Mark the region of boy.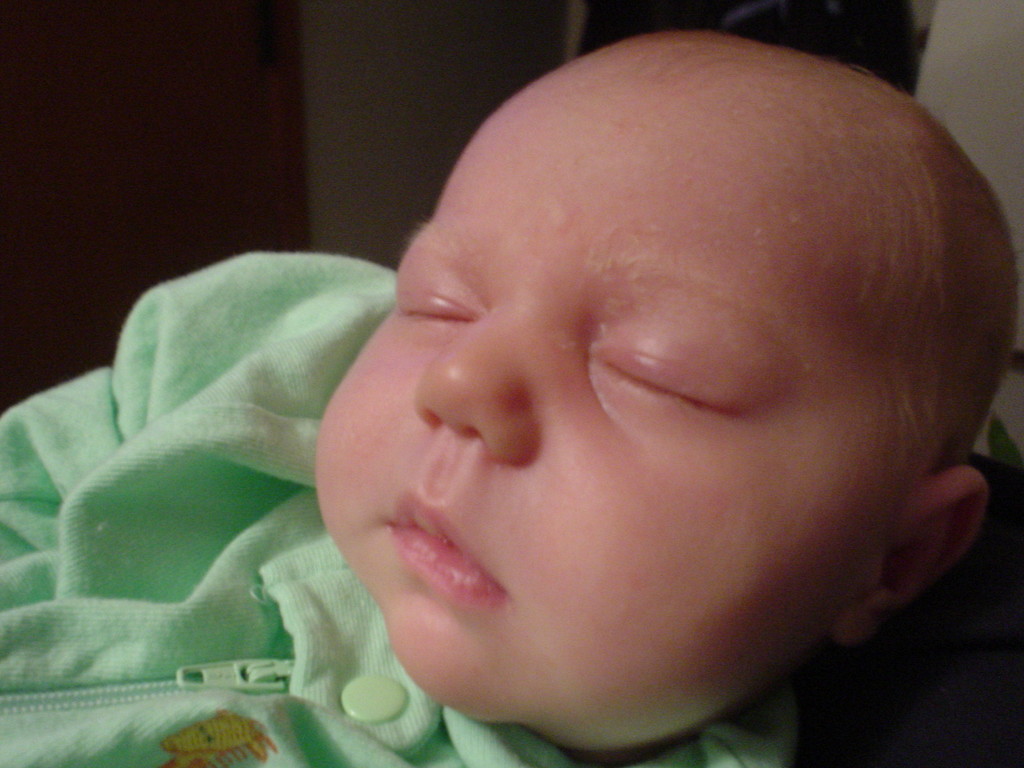
Region: <box>0,22,1011,766</box>.
